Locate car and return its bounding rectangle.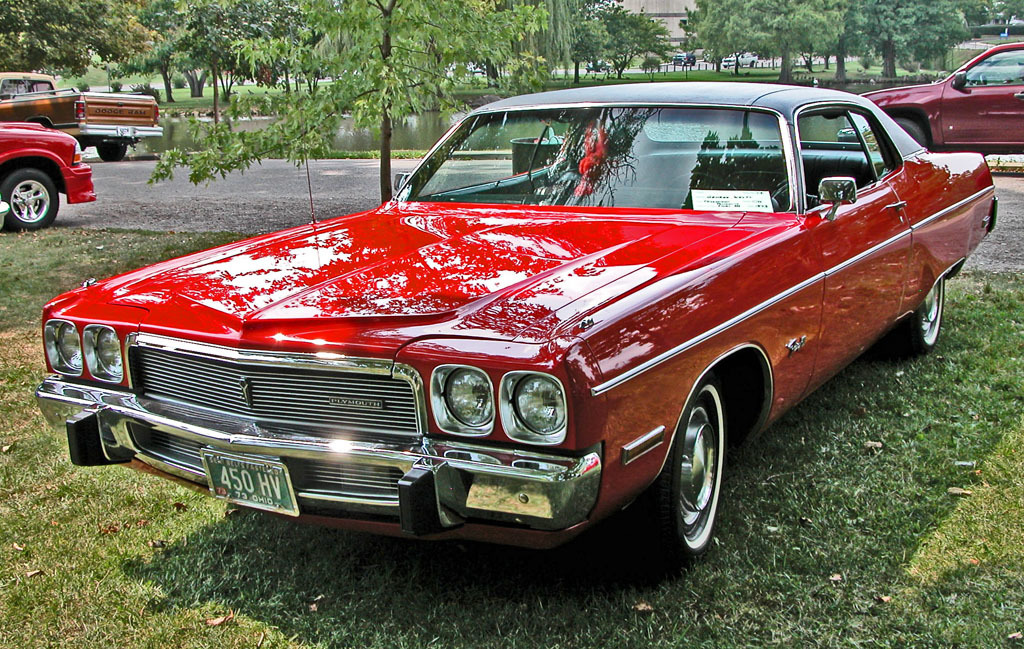
(36, 82, 999, 573).
